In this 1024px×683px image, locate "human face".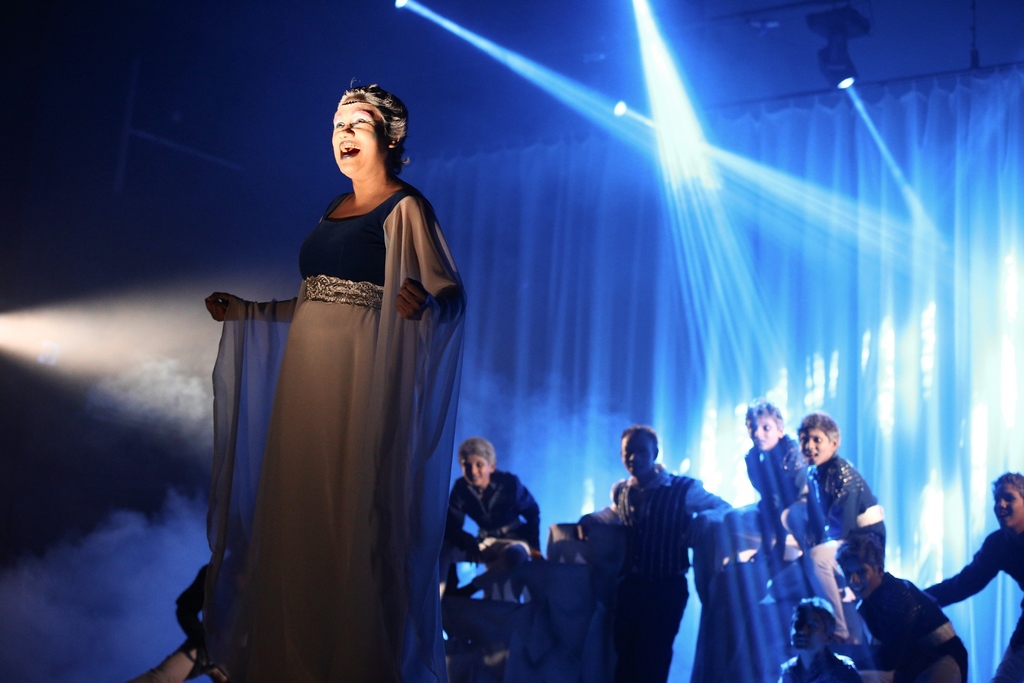
Bounding box: bbox=(841, 555, 880, 602).
